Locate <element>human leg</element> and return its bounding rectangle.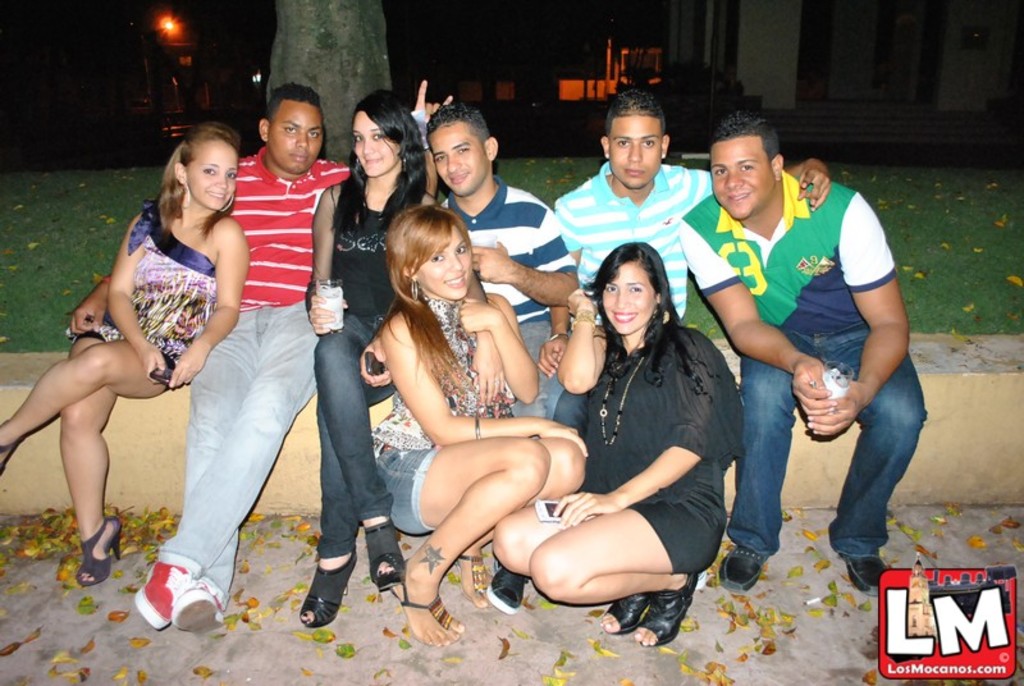
(left=352, top=116, right=397, bottom=173).
